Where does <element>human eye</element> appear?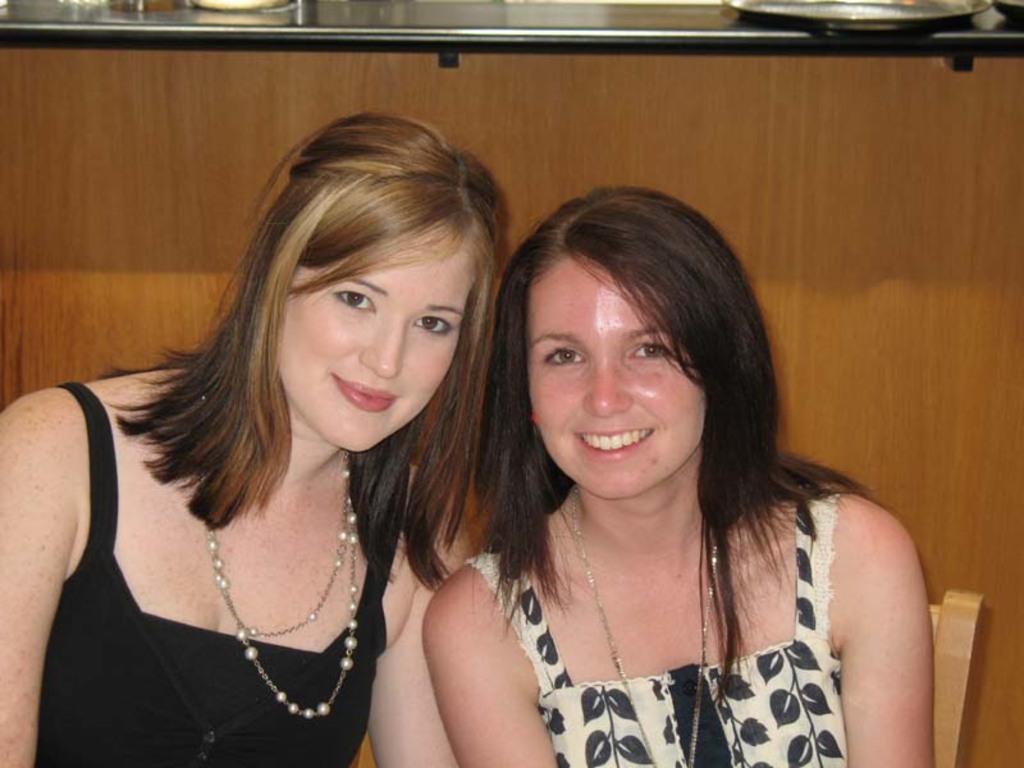
Appears at 628:333:672:364.
